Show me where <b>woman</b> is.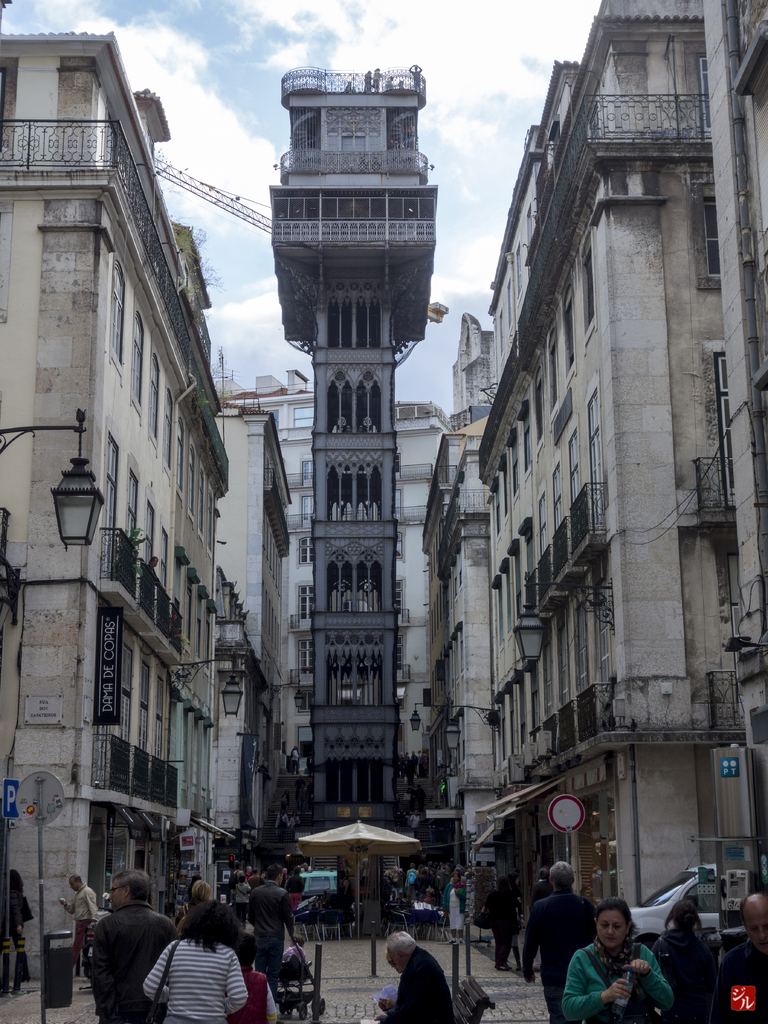
<b>woman</b> is at <bbox>480, 865, 509, 970</bbox>.
